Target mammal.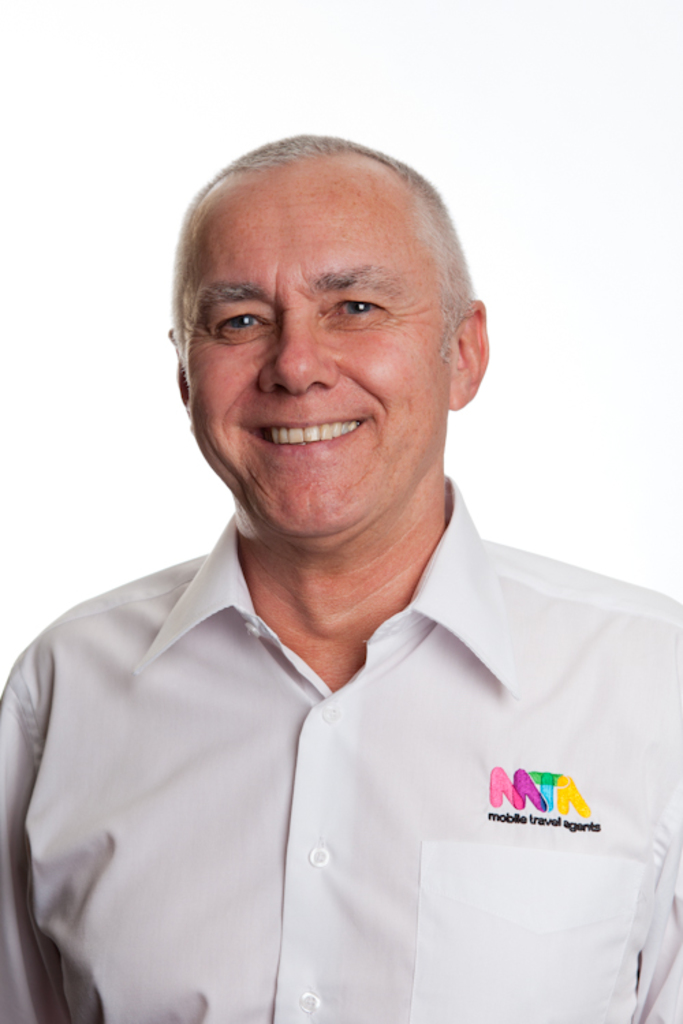
Target region: (left=8, top=128, right=652, bottom=1023).
